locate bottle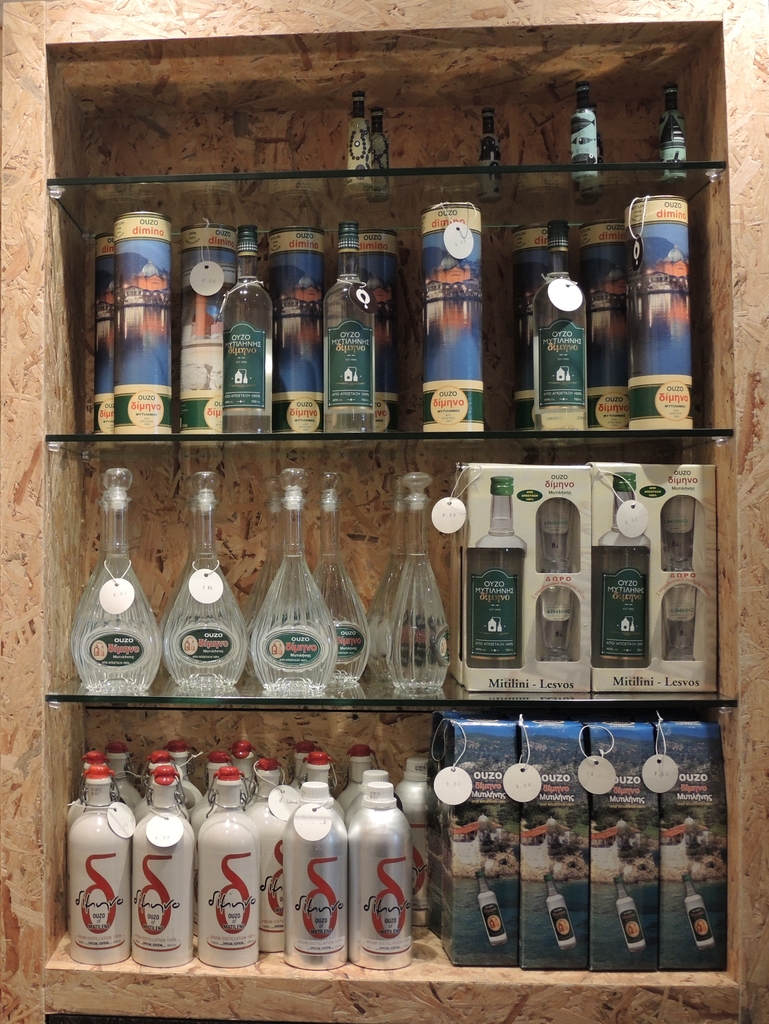
472:474:526:668
